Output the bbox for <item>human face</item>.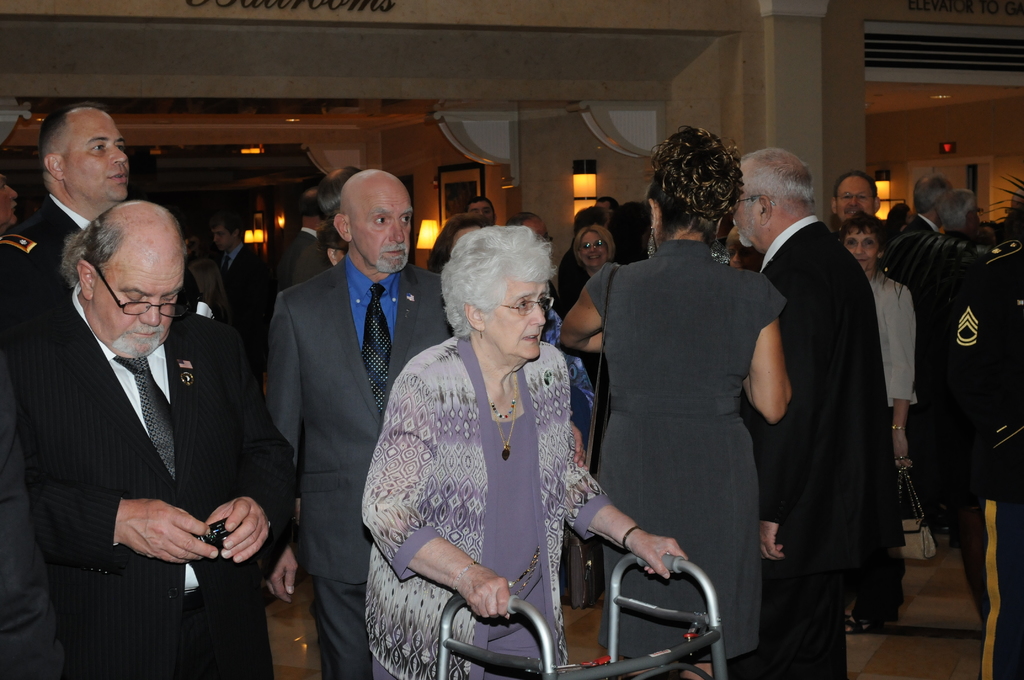
93/262/182/360.
